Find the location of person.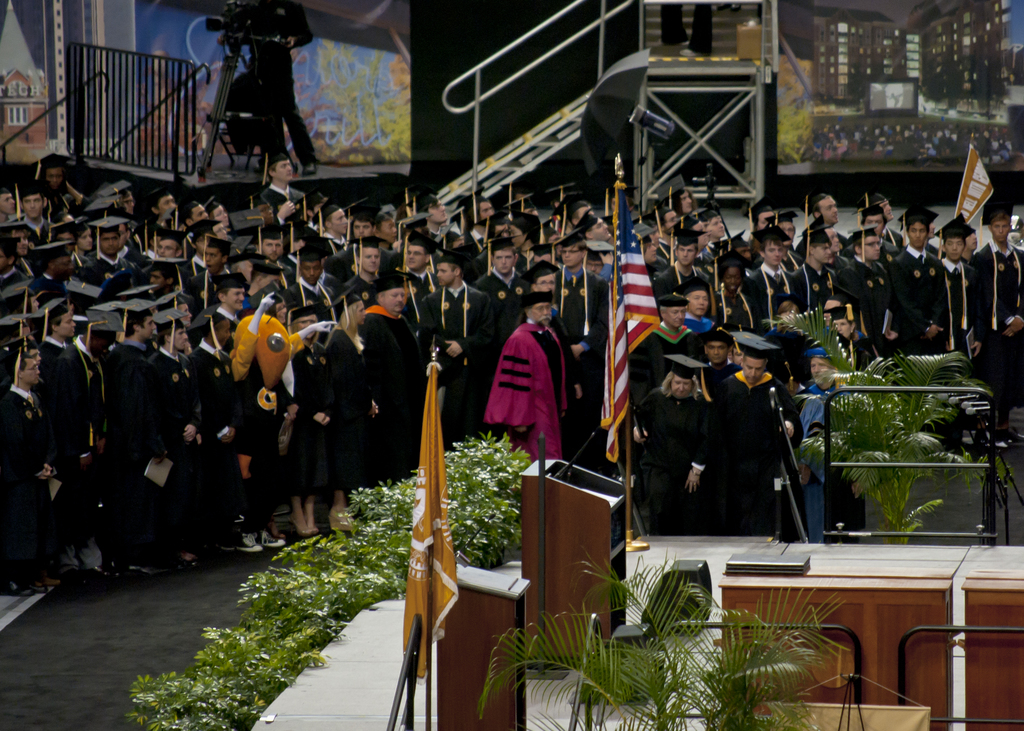
Location: locate(614, 371, 722, 545).
